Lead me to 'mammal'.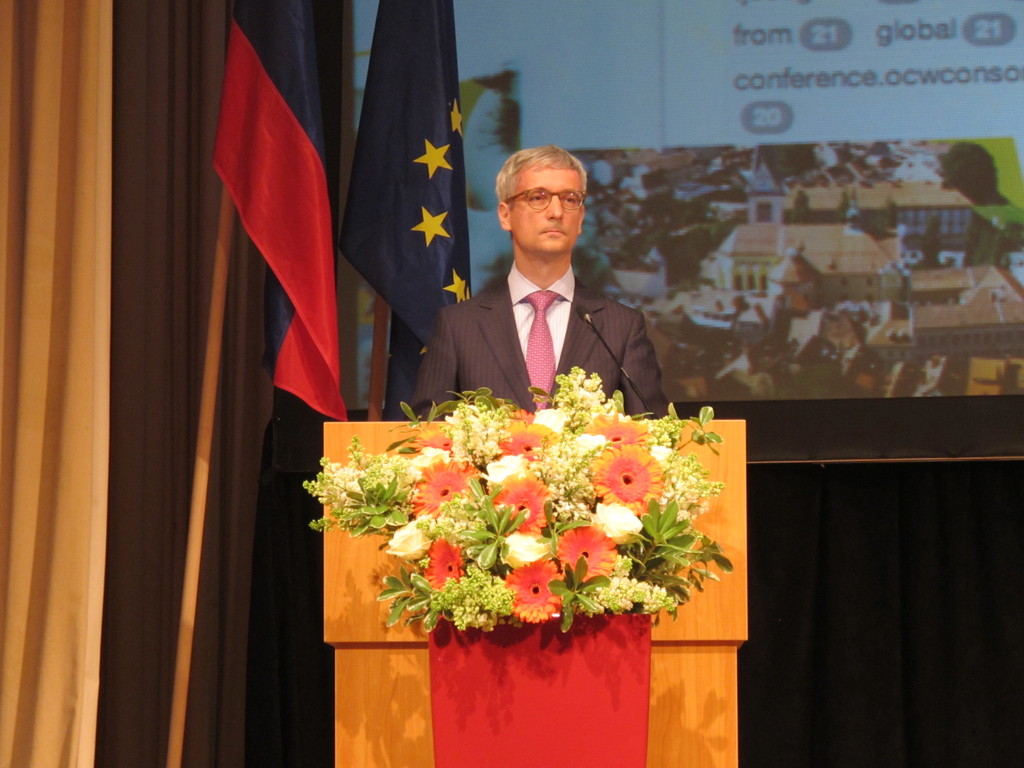
Lead to 405, 131, 657, 443.
